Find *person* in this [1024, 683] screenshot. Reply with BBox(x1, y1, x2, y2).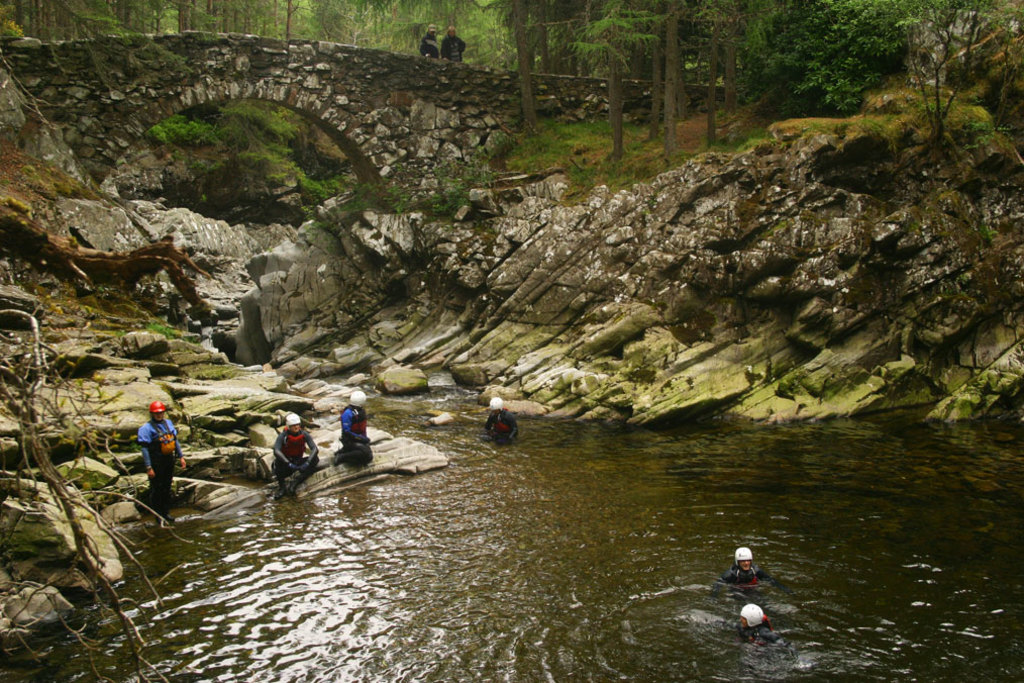
BBox(479, 399, 517, 443).
